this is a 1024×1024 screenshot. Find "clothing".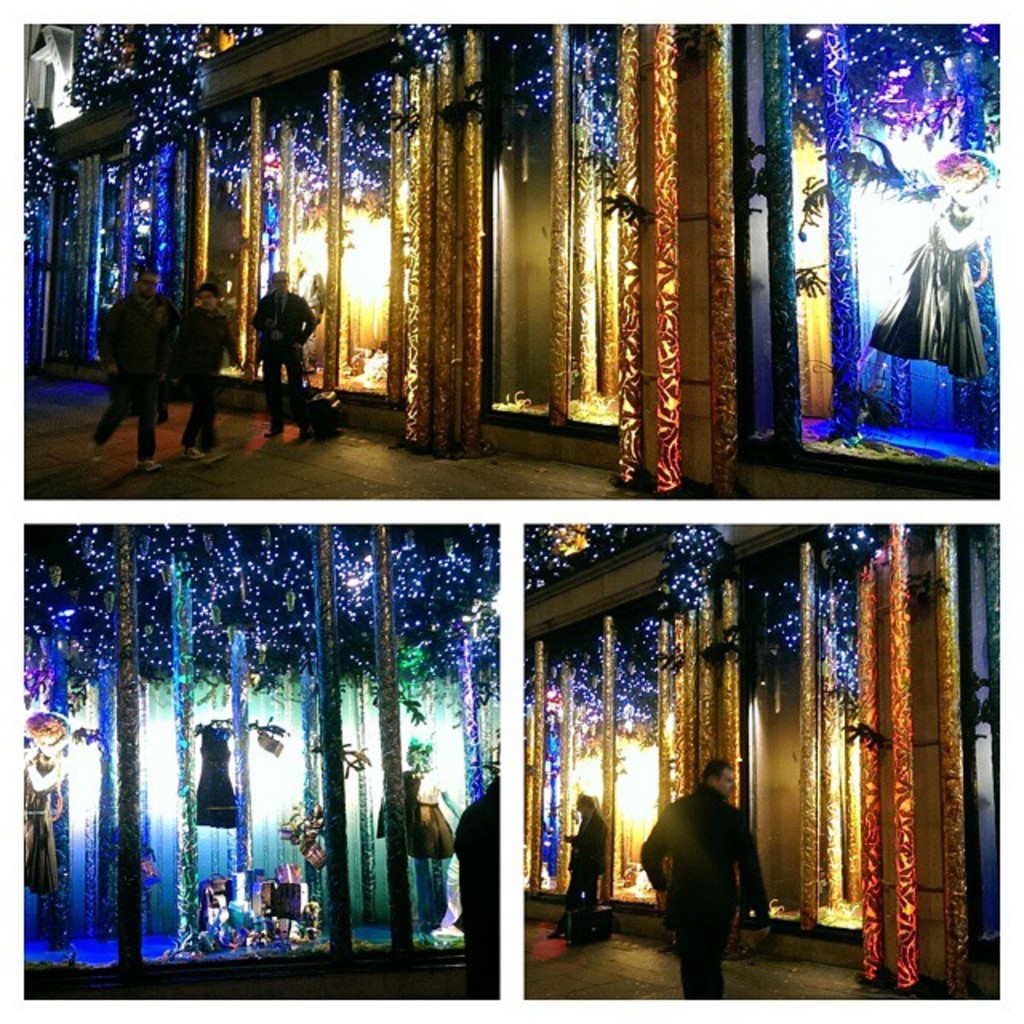
Bounding box: 88, 285, 176, 461.
